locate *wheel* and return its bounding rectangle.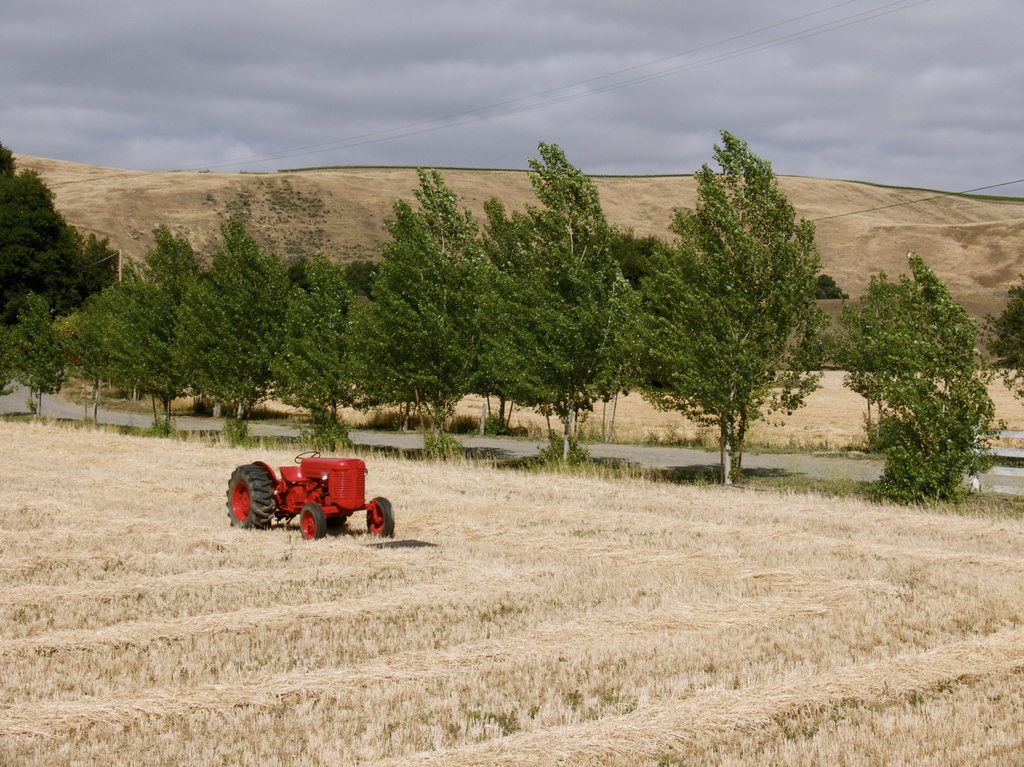
<box>367,497,392,537</box>.
